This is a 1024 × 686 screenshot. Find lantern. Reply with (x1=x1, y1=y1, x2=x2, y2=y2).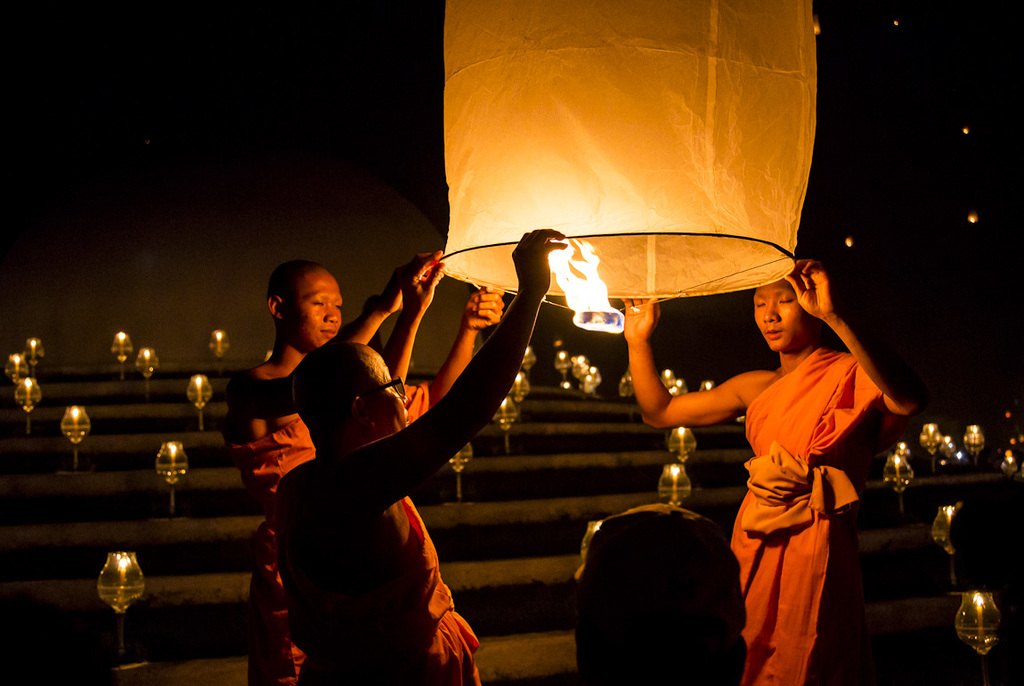
(x1=577, y1=519, x2=602, y2=564).
